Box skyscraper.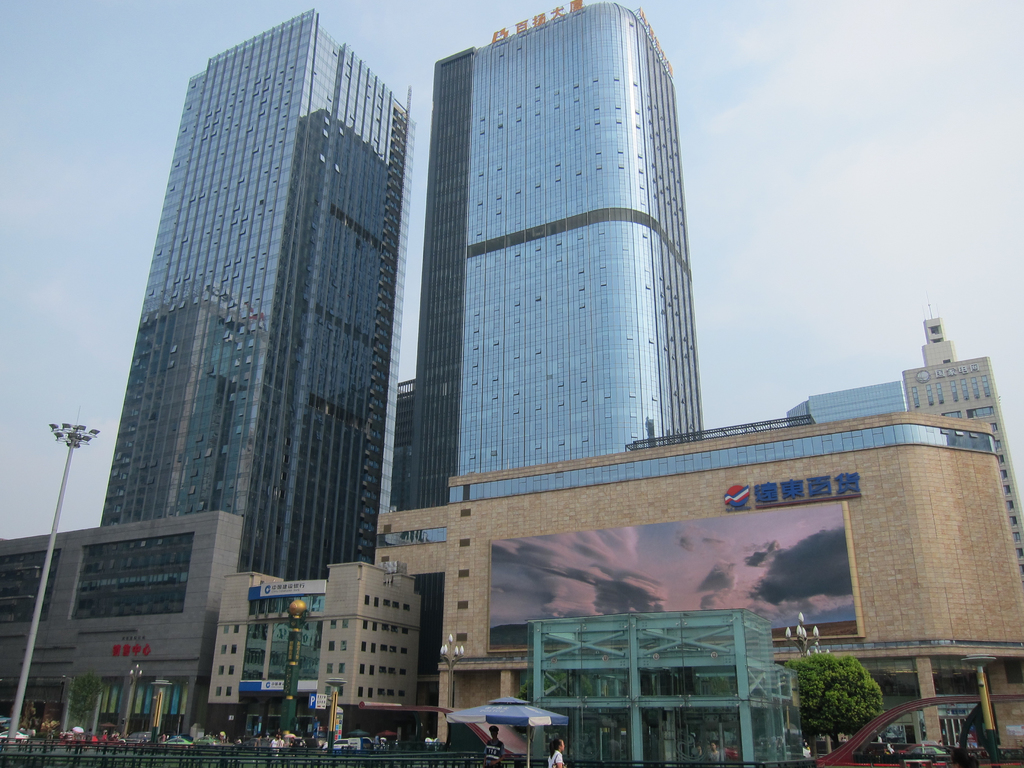
774:378:905:431.
